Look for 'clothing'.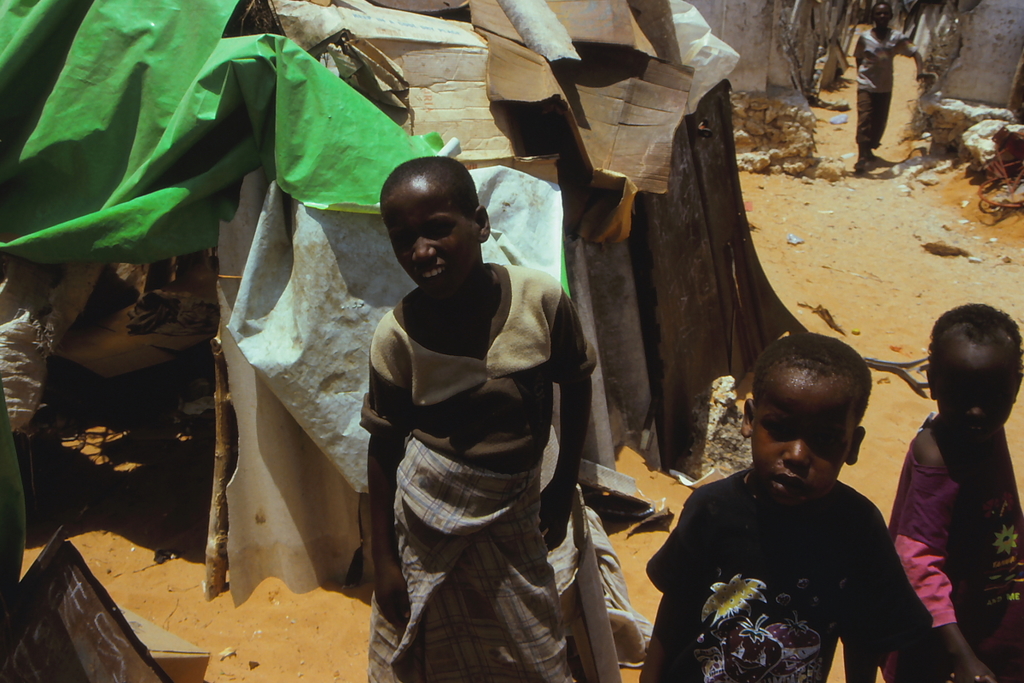
Found: left=0, top=0, right=457, bottom=260.
